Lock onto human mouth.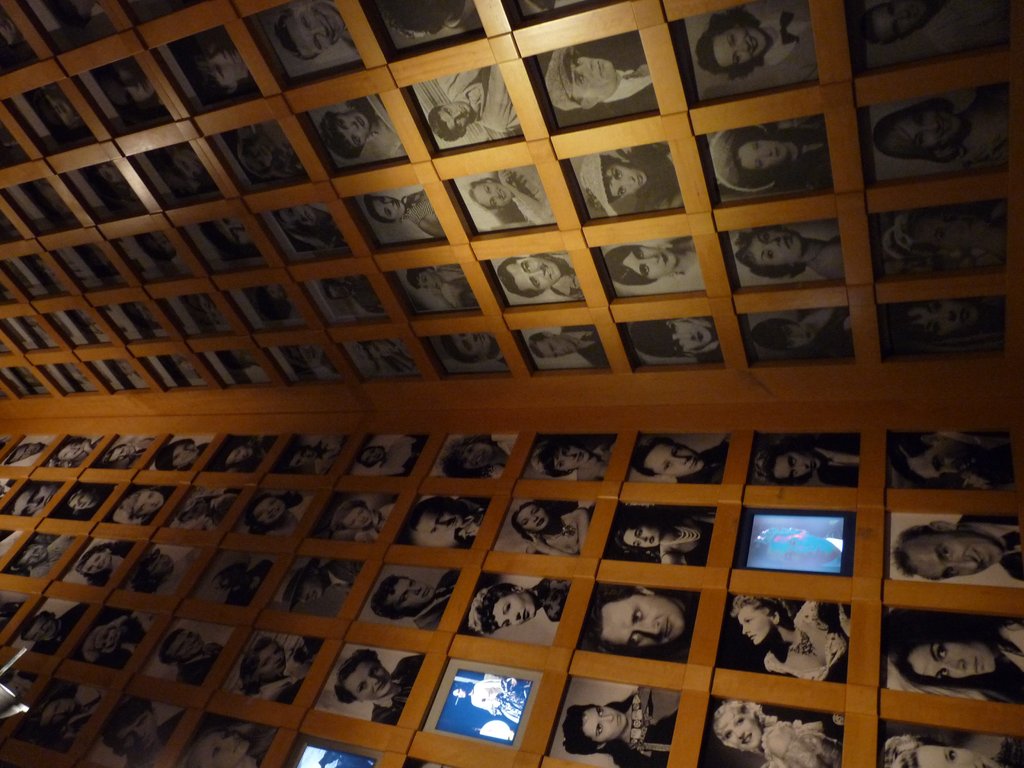
Locked: l=543, t=267, r=554, b=283.
